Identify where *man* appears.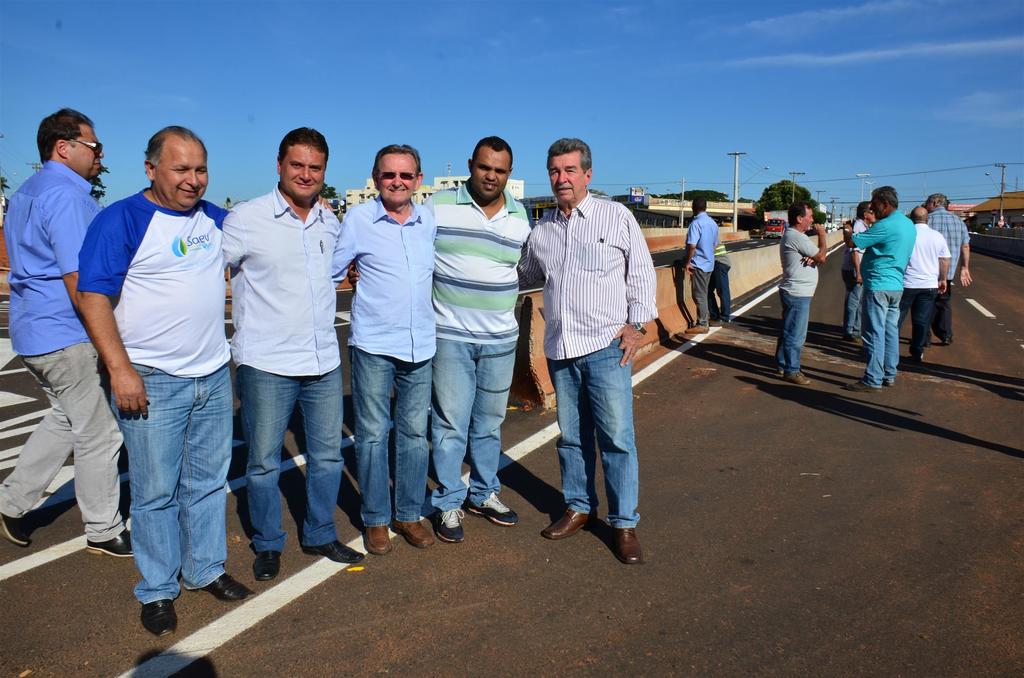
Appears at [330,143,436,549].
